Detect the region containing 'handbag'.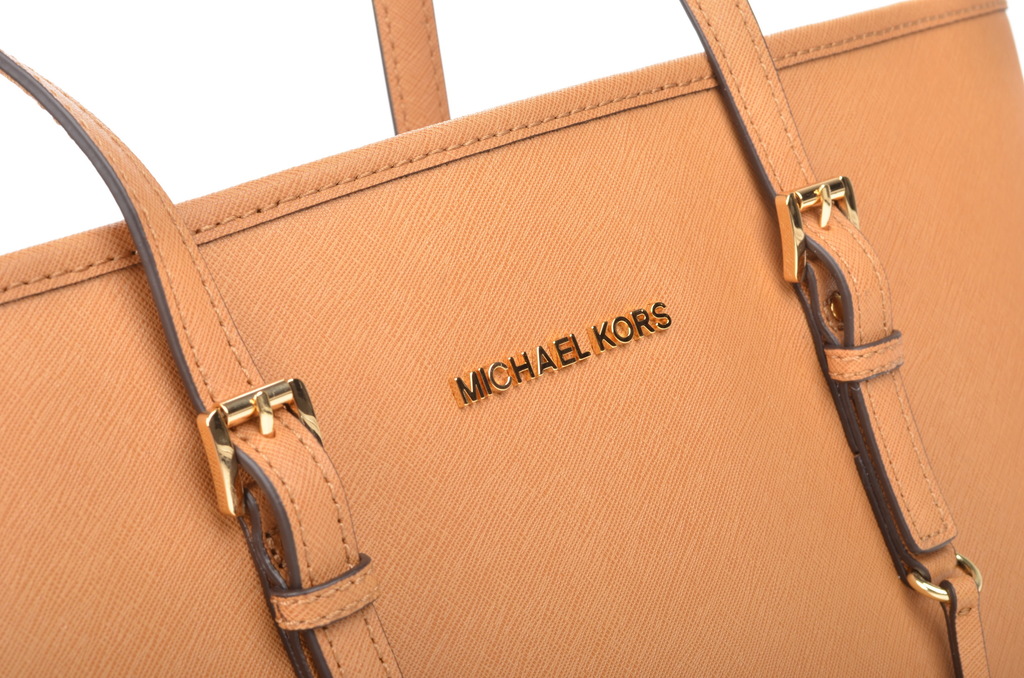
<region>0, 0, 1023, 677</region>.
